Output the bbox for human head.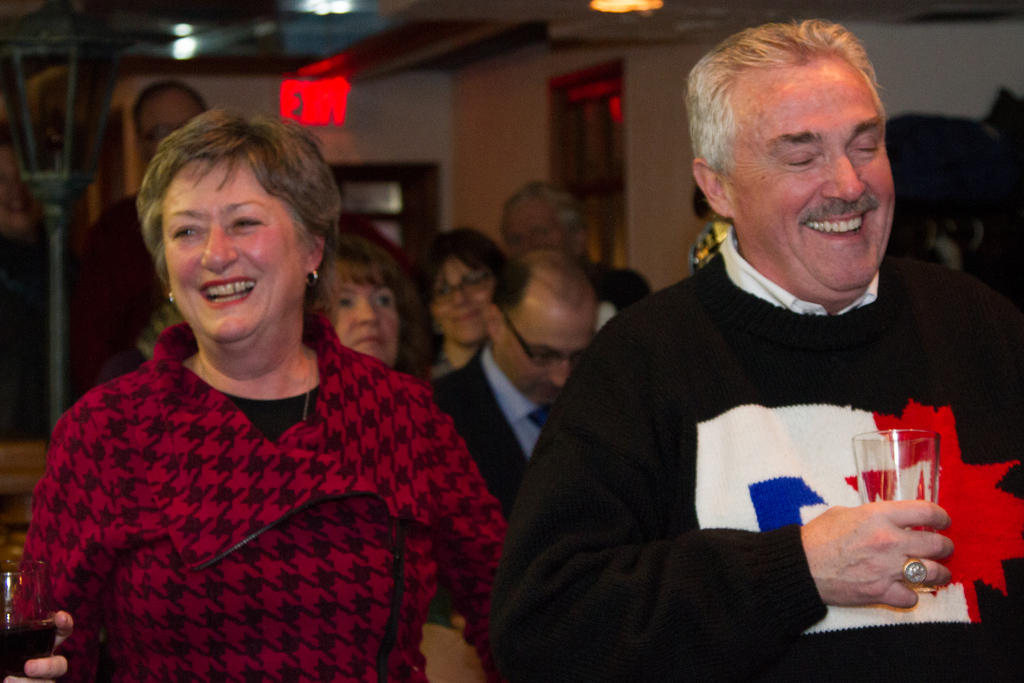
x1=132, y1=79, x2=204, y2=168.
